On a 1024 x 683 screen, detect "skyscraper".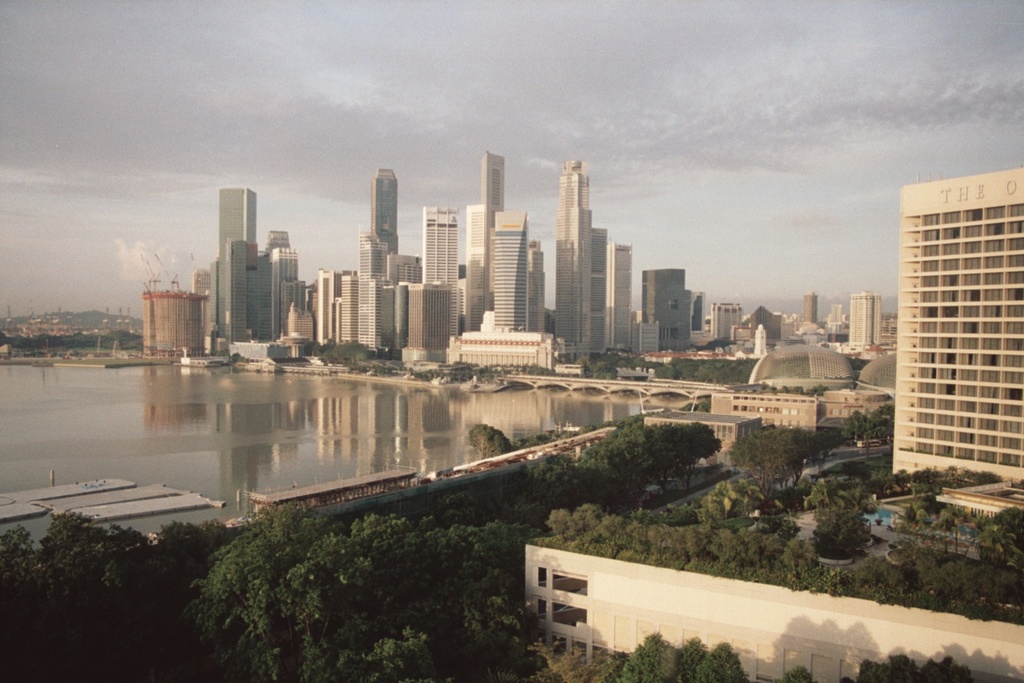
802 291 822 326.
